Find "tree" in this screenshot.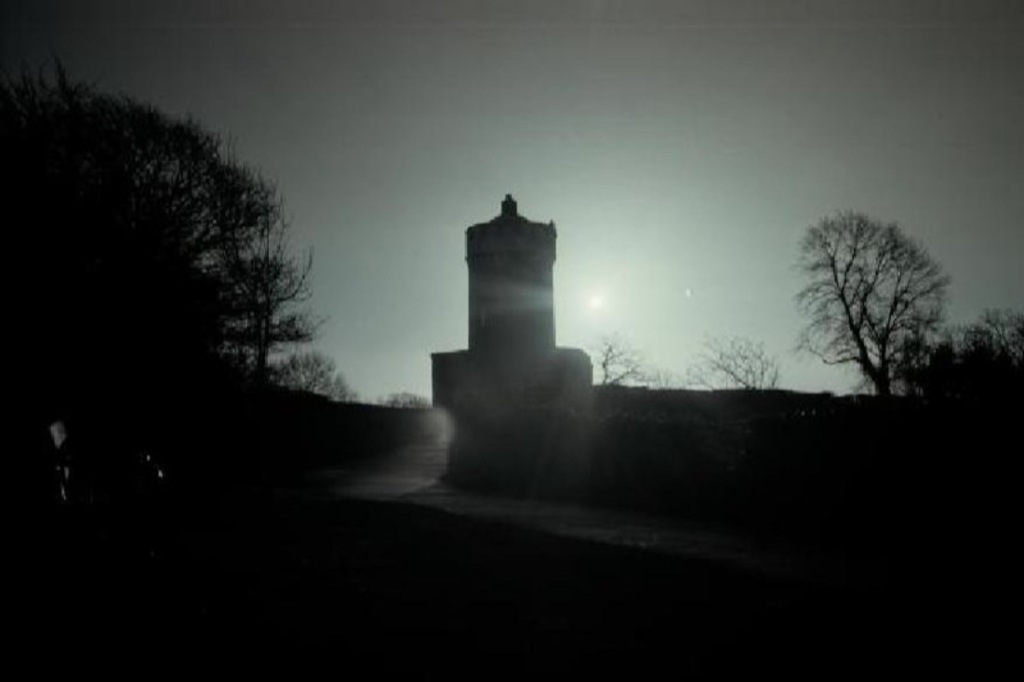
The bounding box for "tree" is x1=10 y1=65 x2=332 y2=443.
